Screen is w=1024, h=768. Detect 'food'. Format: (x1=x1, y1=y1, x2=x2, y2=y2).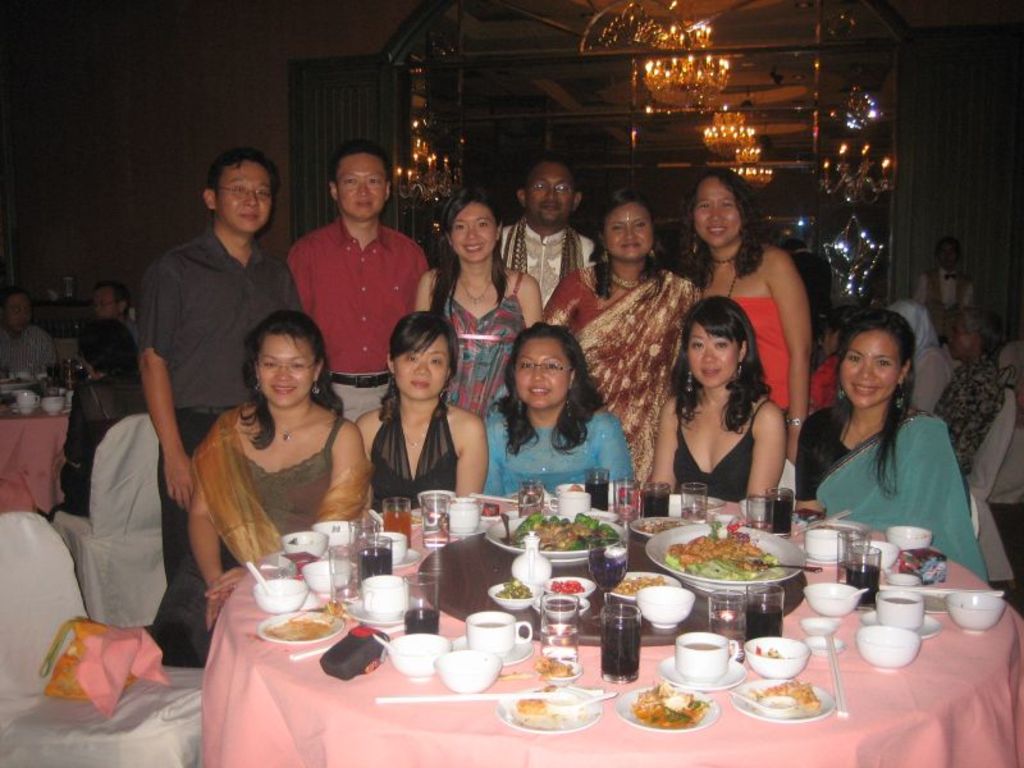
(x1=535, y1=657, x2=575, y2=681).
